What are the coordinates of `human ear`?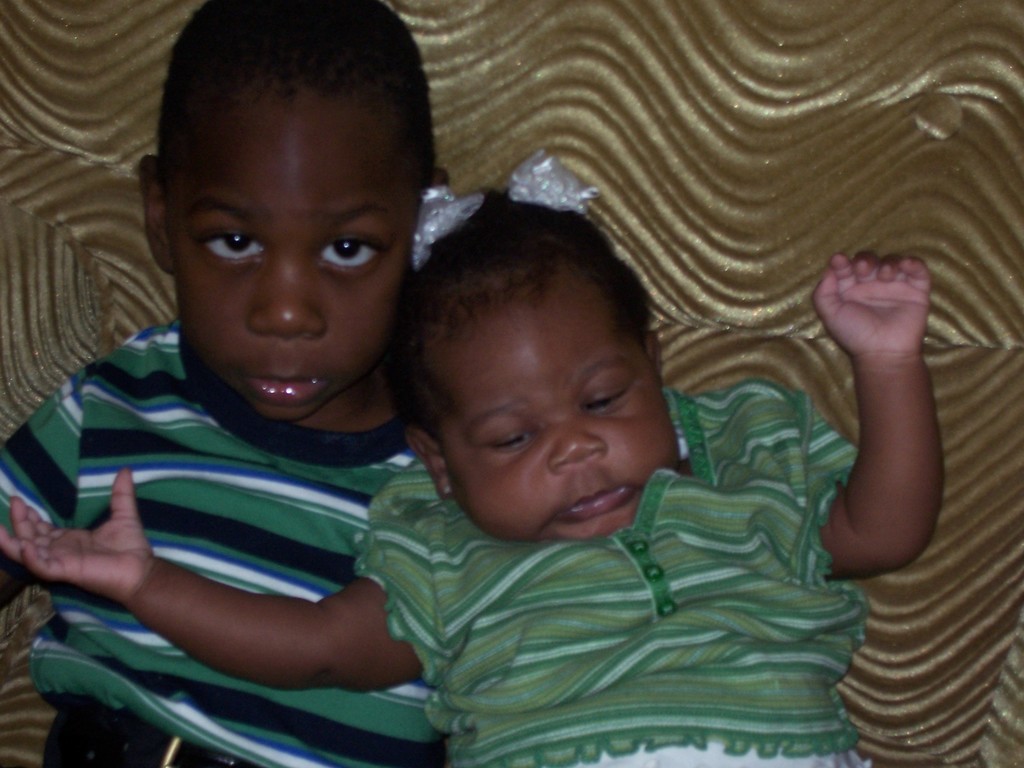
BBox(138, 156, 175, 275).
